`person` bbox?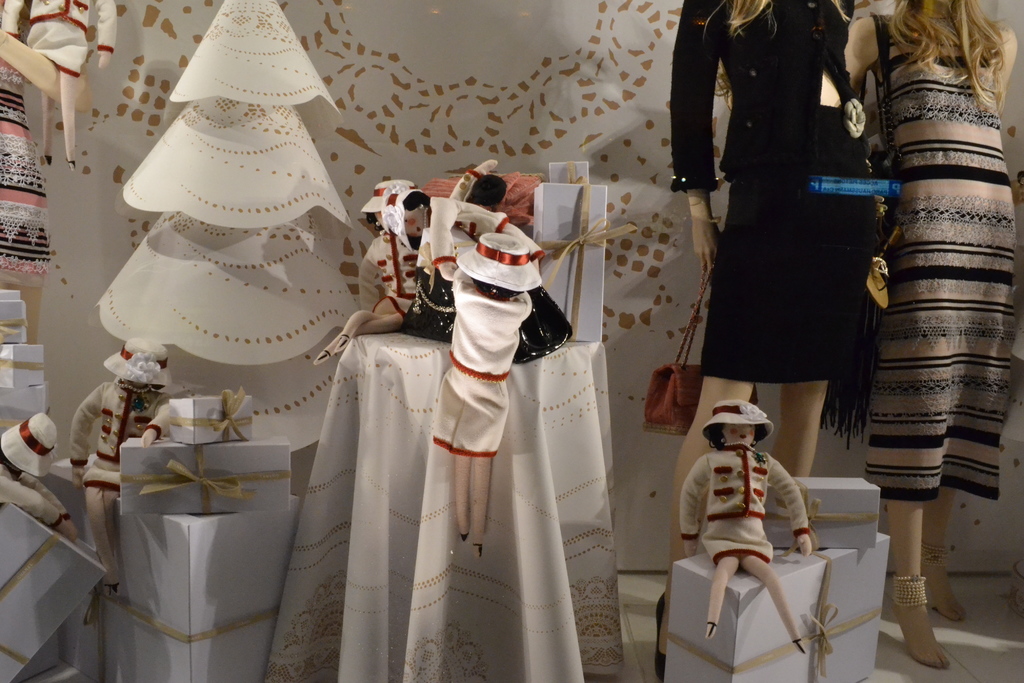
rect(310, 159, 505, 365)
